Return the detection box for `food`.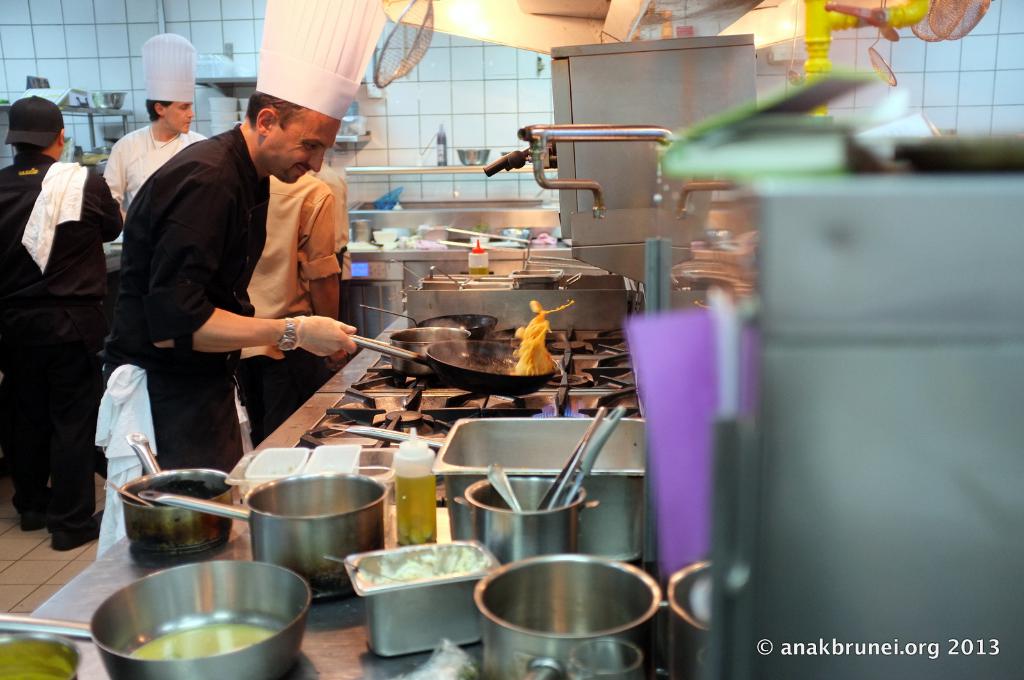
l=132, t=626, r=277, b=673.
